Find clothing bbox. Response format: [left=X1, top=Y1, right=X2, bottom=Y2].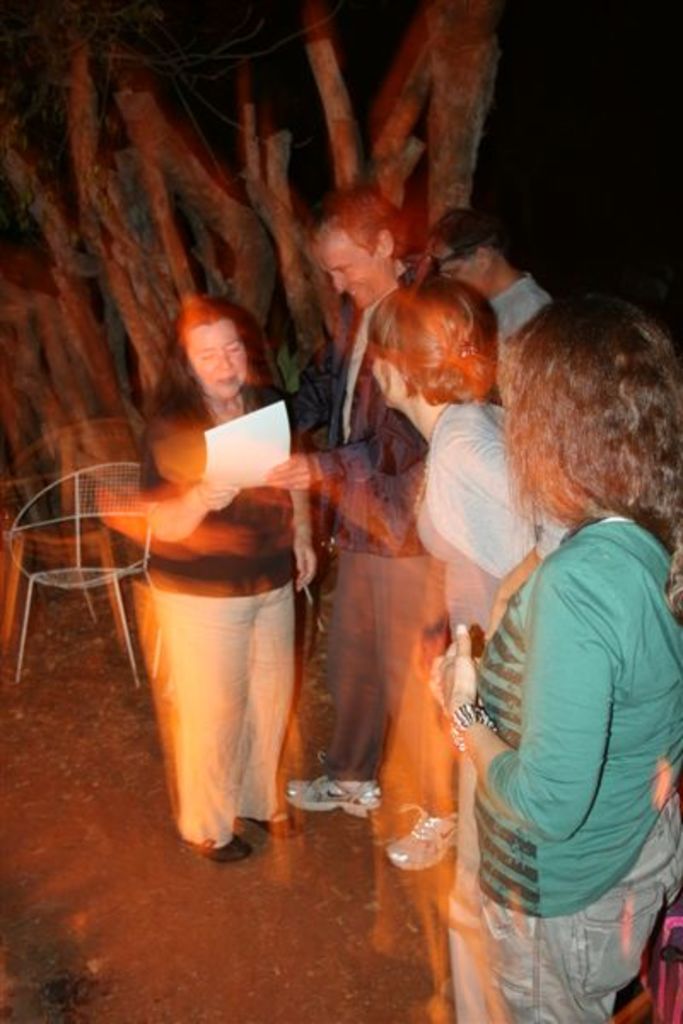
[left=97, top=381, right=307, bottom=862].
